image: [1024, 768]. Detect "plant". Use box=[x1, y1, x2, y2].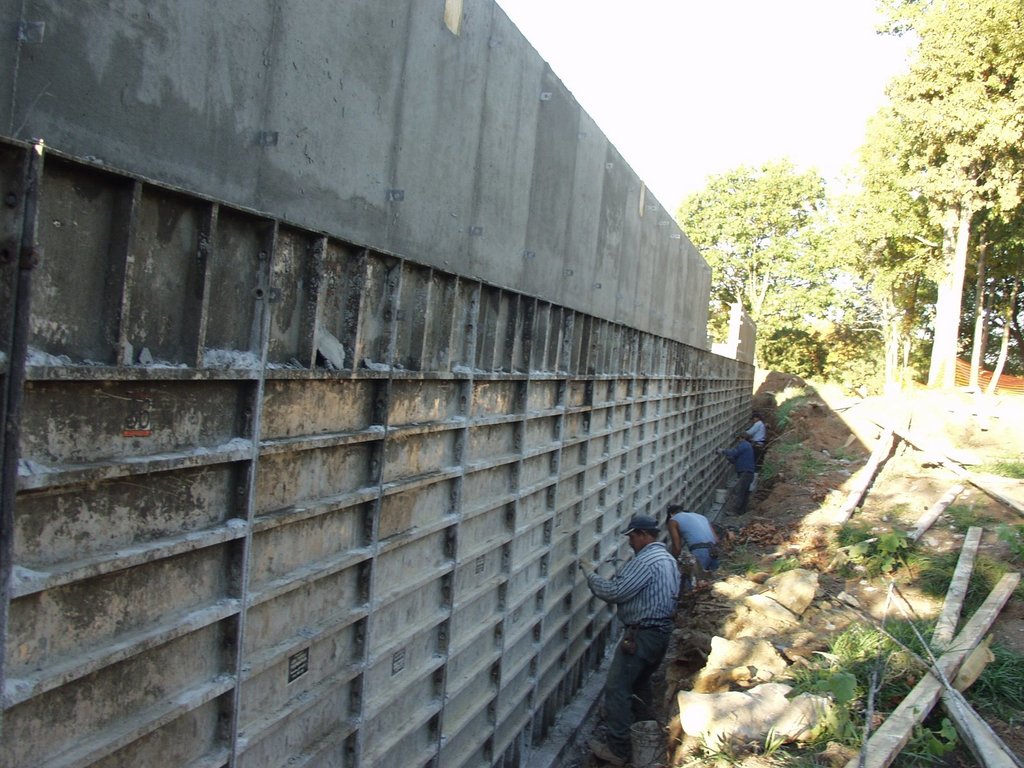
box=[968, 623, 1023, 742].
